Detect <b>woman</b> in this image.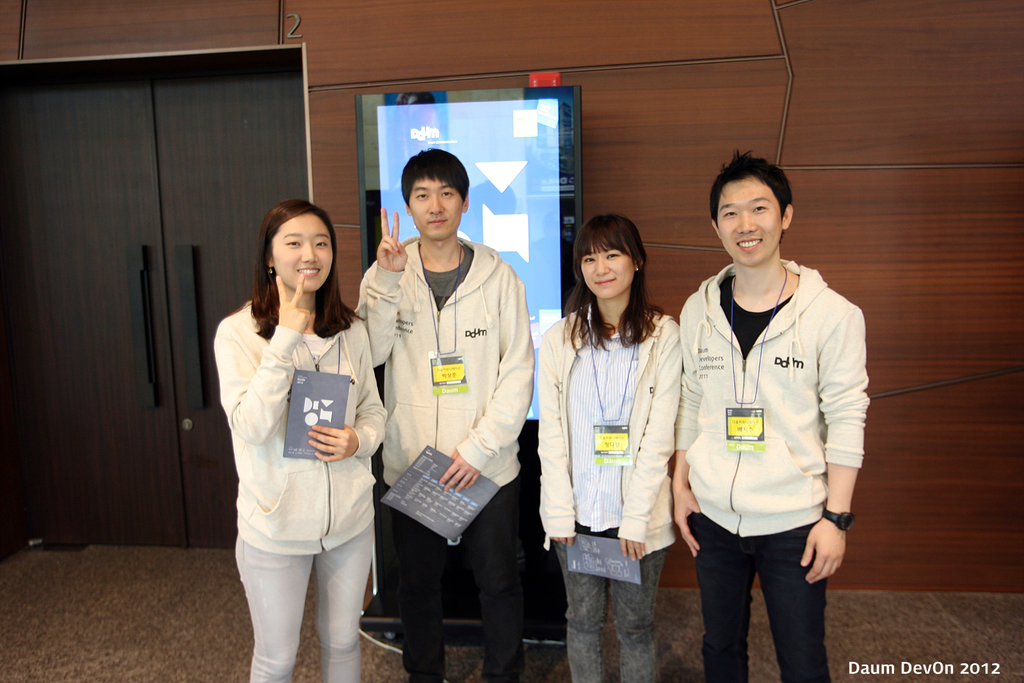
Detection: 535 215 681 682.
